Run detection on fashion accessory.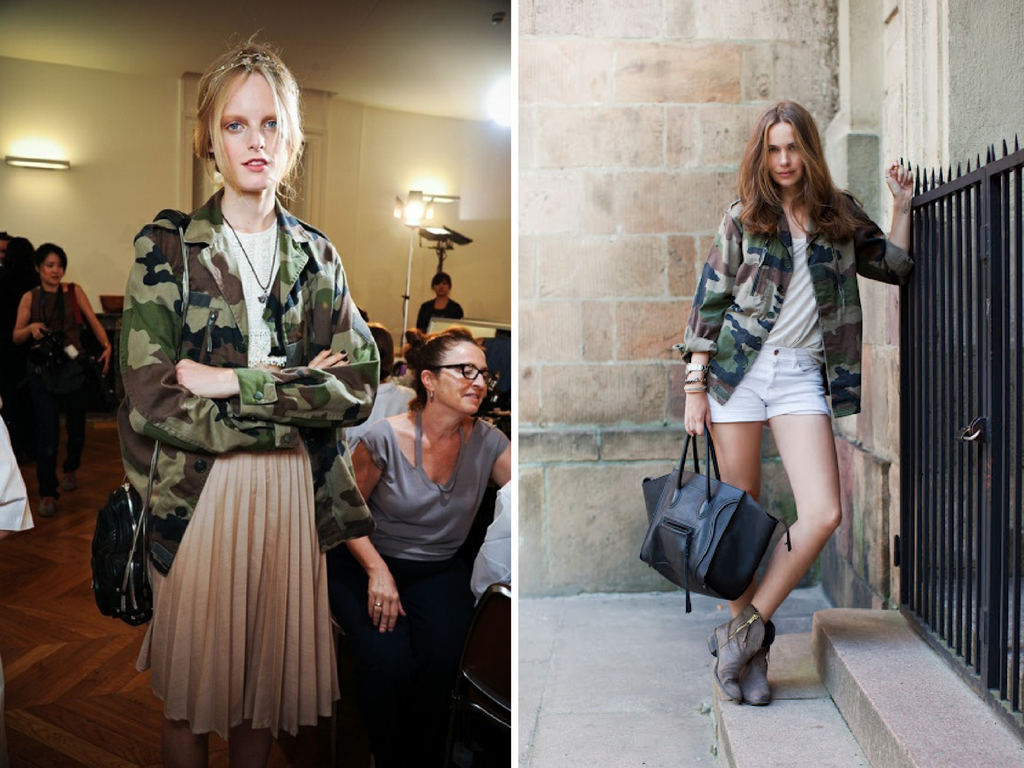
Result: {"left": 219, "top": 216, "right": 282, "bottom": 310}.
